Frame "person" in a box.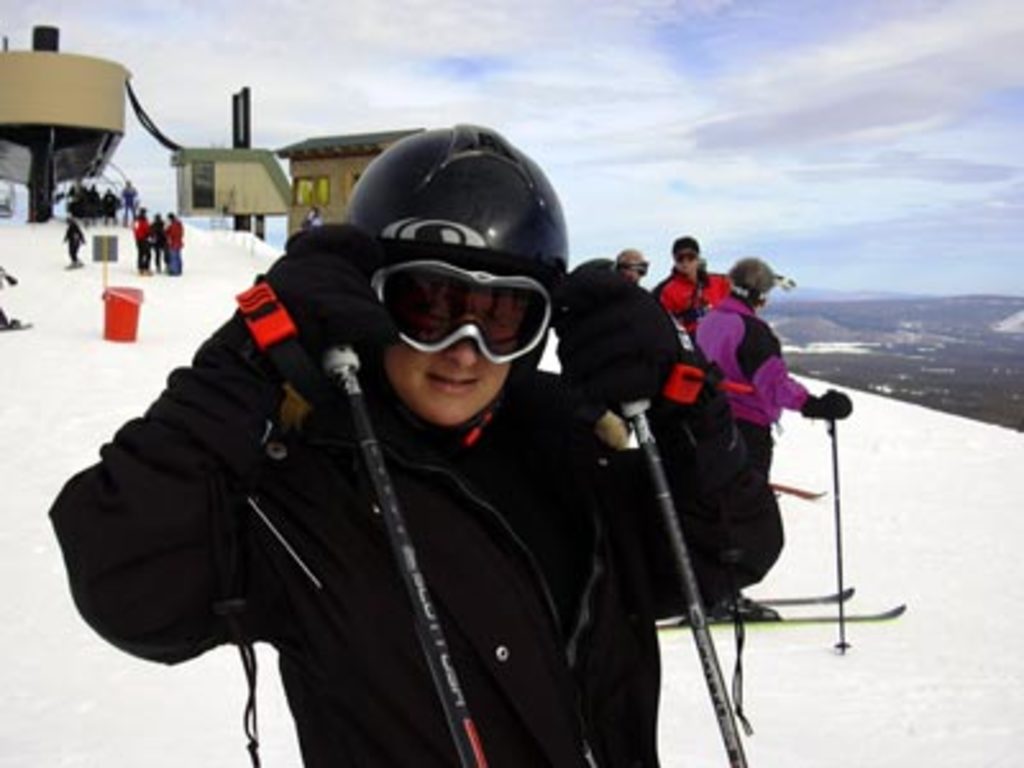
x1=658 y1=236 x2=727 y2=343.
